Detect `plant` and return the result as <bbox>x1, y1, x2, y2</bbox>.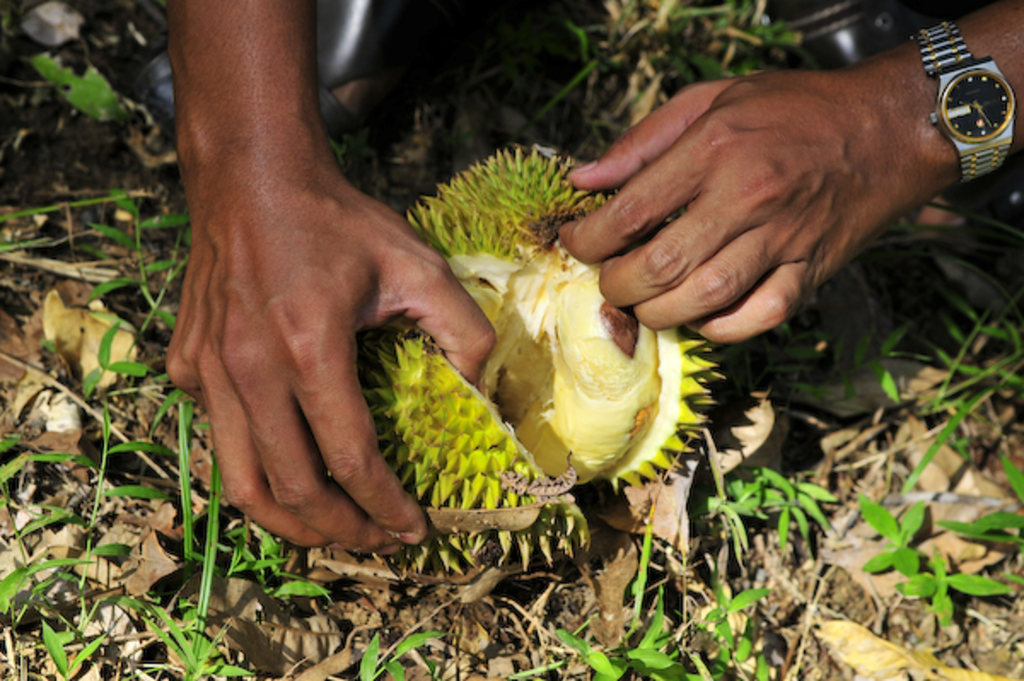
<bbox>34, 602, 109, 679</bbox>.
